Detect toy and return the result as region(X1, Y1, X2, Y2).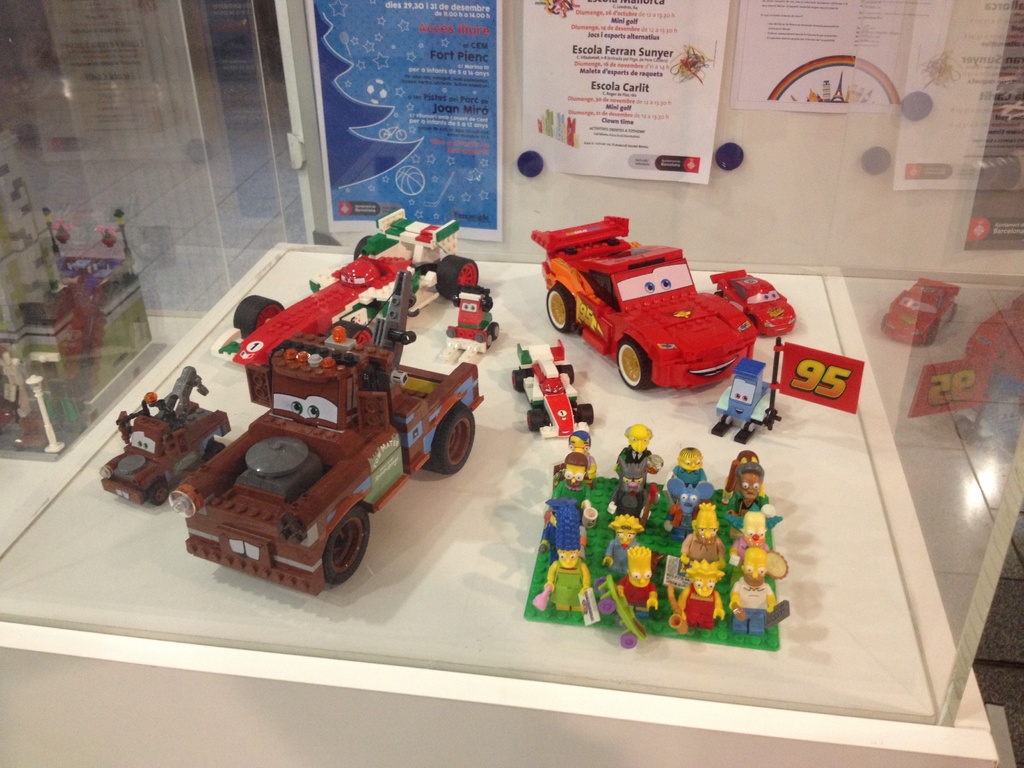
region(719, 547, 781, 637).
